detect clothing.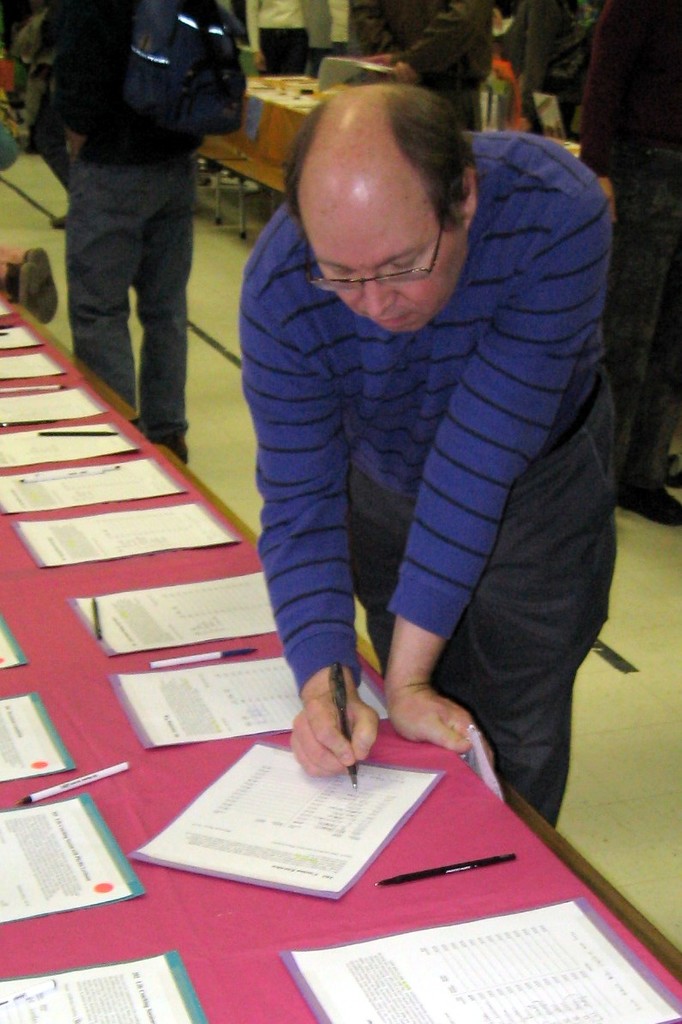
Detected at {"left": 9, "top": 6, "right": 74, "bottom": 189}.
